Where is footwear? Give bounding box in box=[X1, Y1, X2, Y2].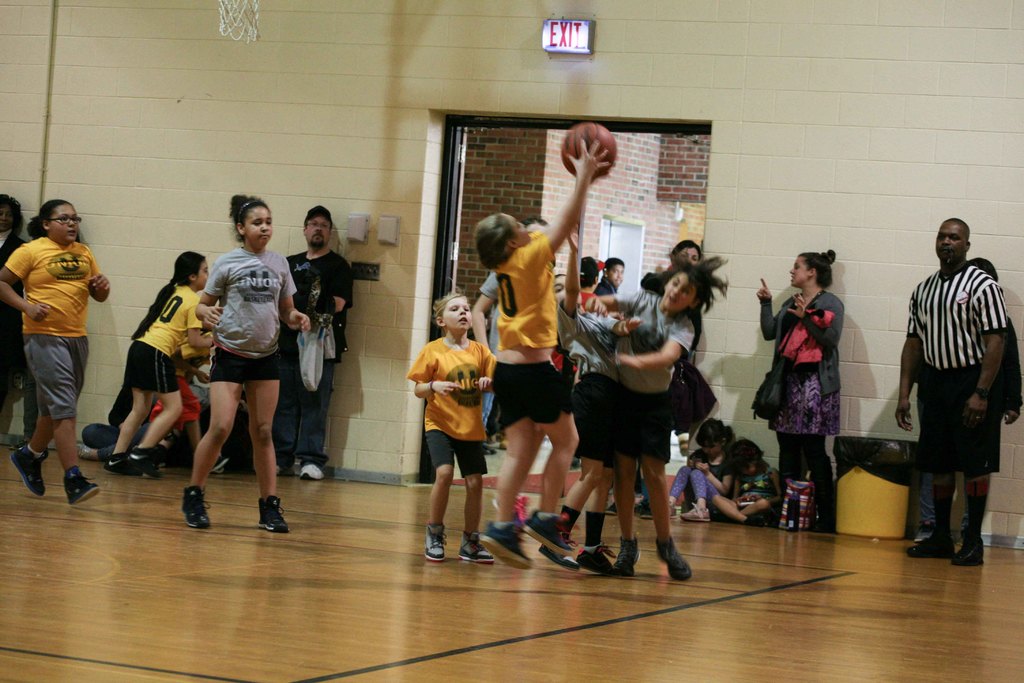
box=[255, 495, 293, 534].
